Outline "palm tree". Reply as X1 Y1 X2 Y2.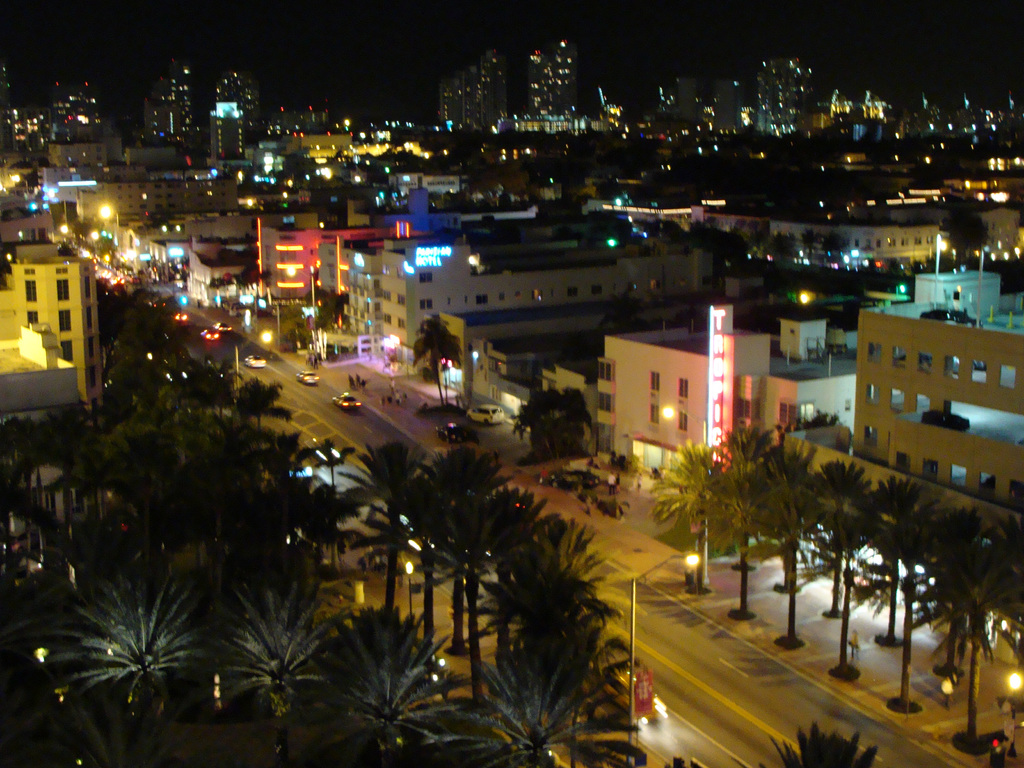
810 462 880 674.
